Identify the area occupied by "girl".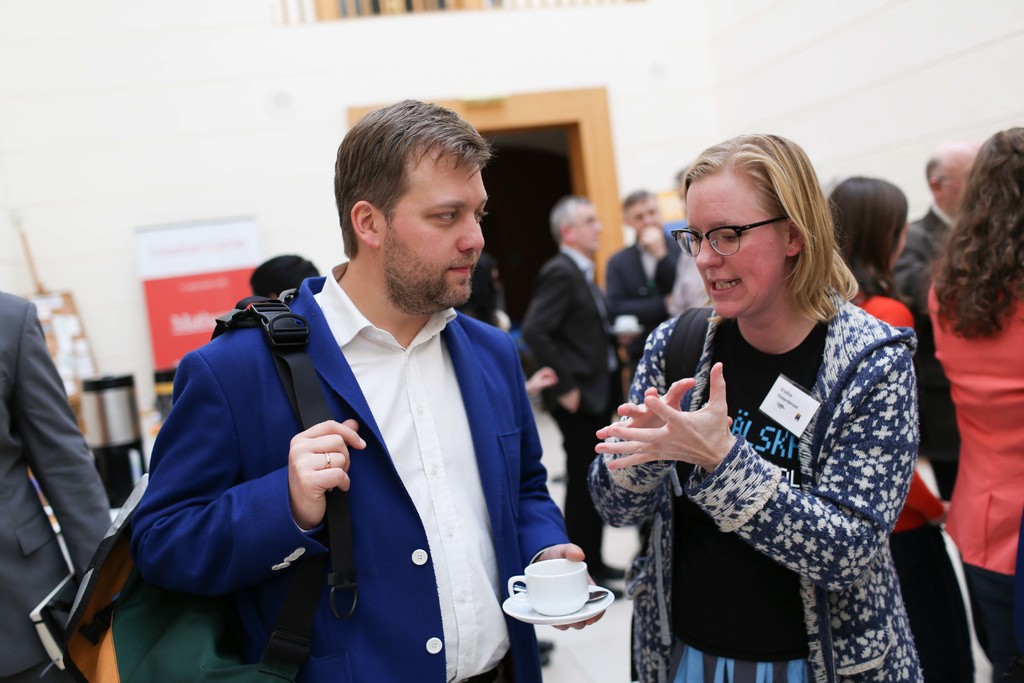
Area: [left=924, top=131, right=1023, bottom=682].
